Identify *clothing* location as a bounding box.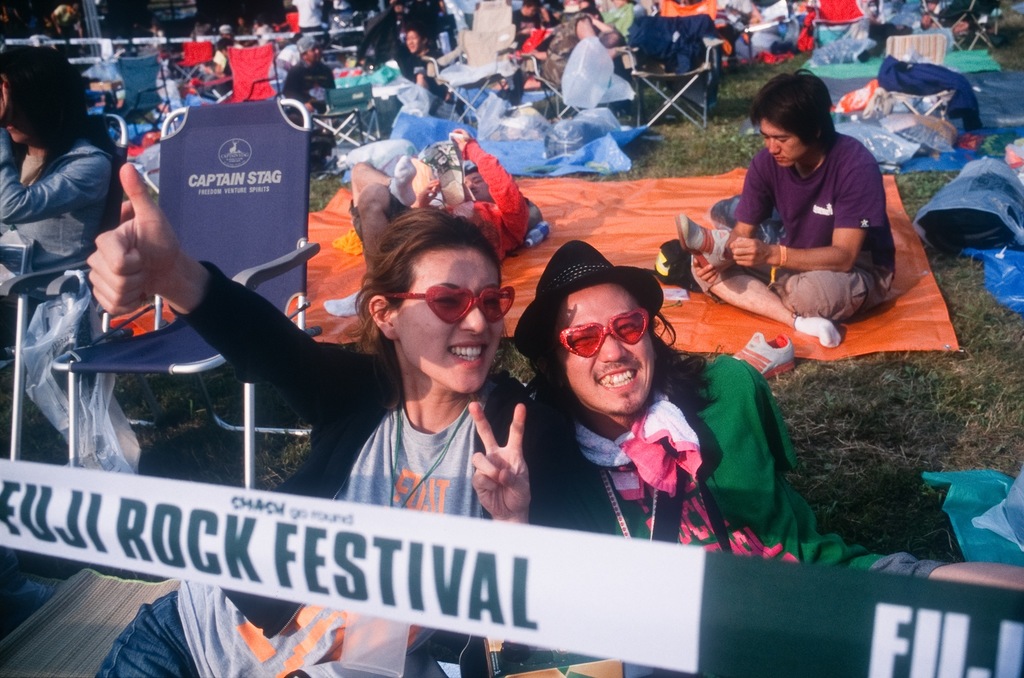
select_region(357, 4, 392, 56).
